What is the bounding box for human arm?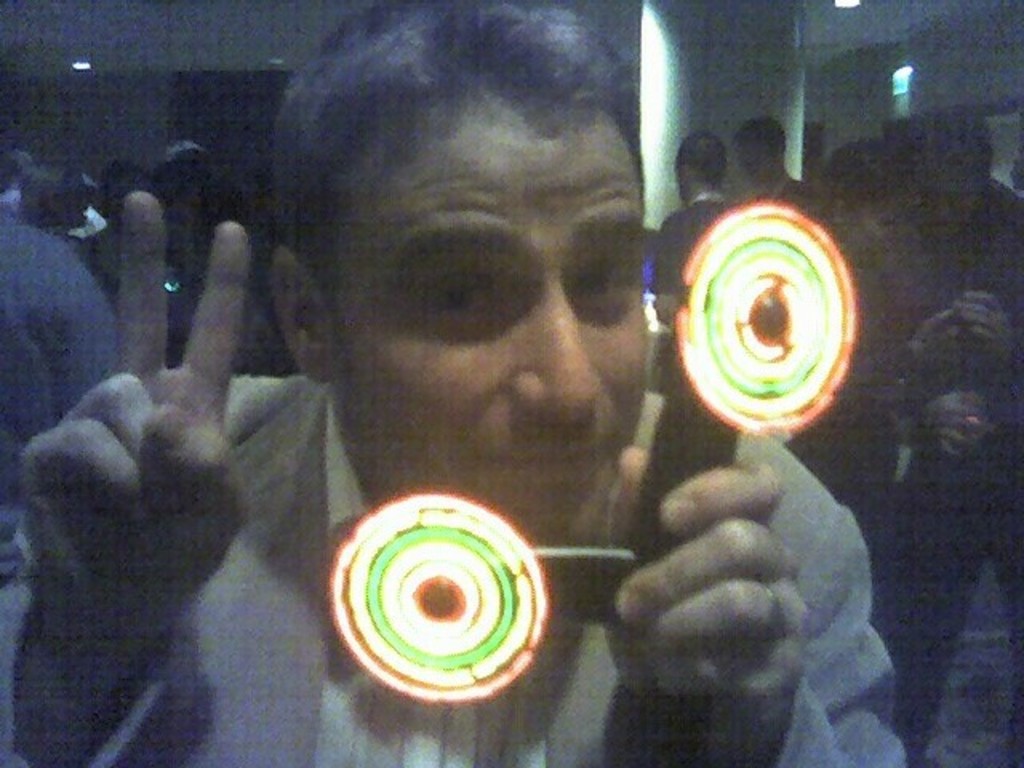
box(925, 386, 1006, 469).
